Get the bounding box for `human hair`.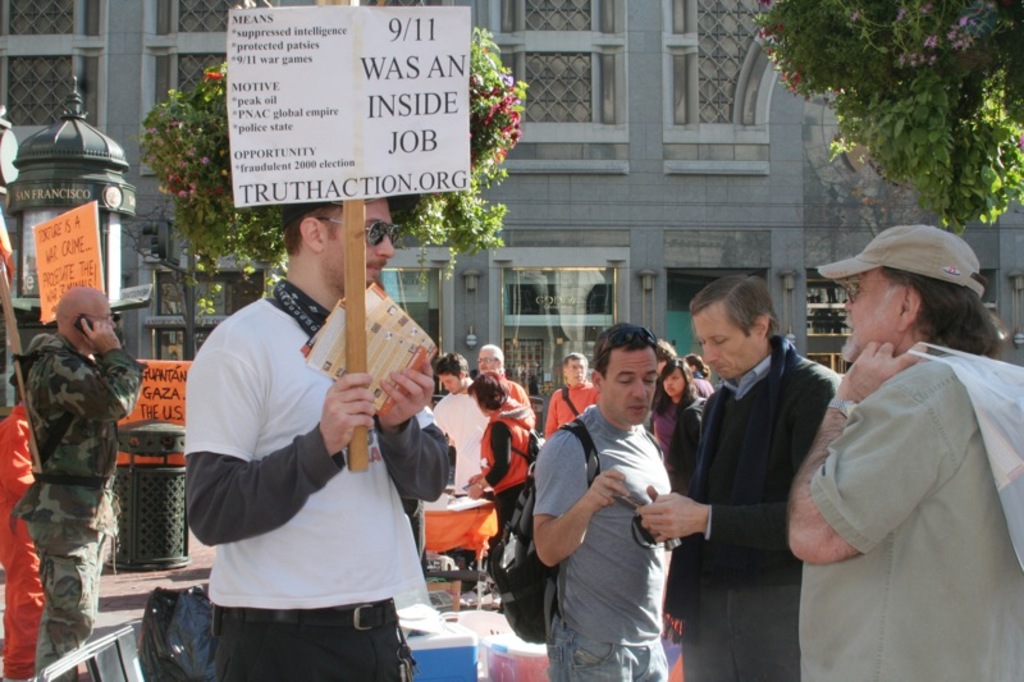
<box>465,370,509,413</box>.
